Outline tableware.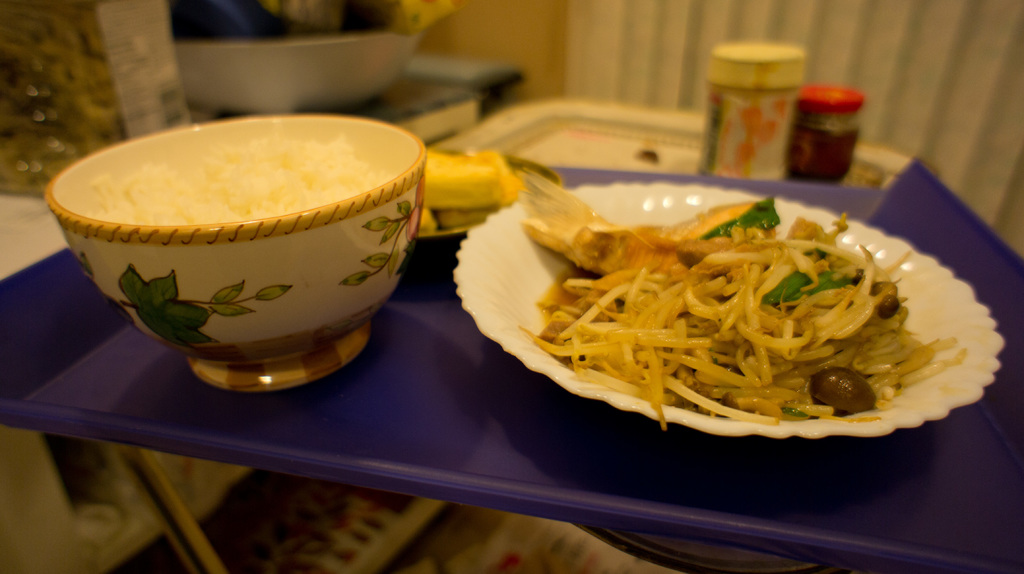
Outline: crop(410, 150, 559, 245).
